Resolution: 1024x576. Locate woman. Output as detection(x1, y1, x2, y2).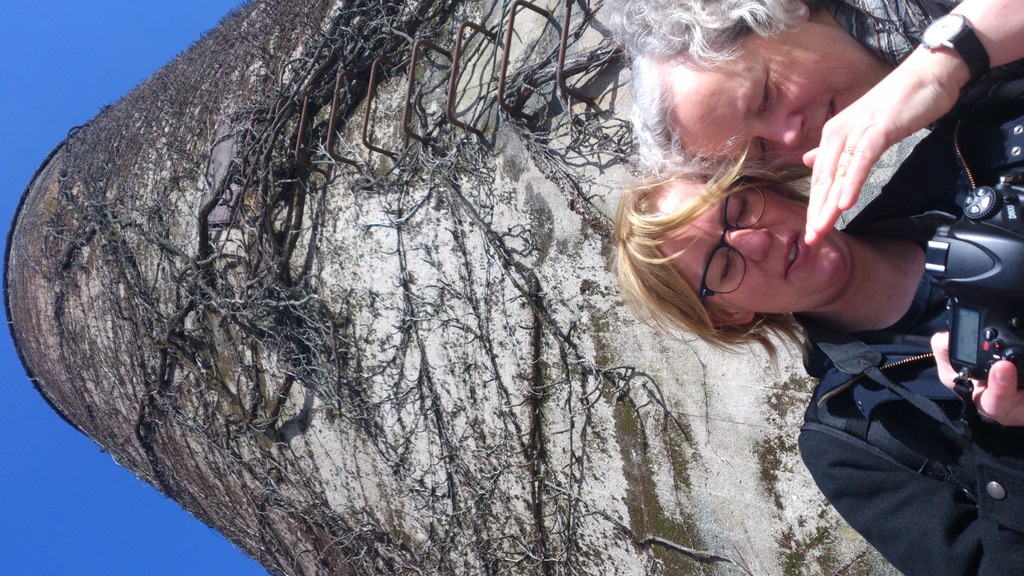
detection(615, 0, 1023, 257).
